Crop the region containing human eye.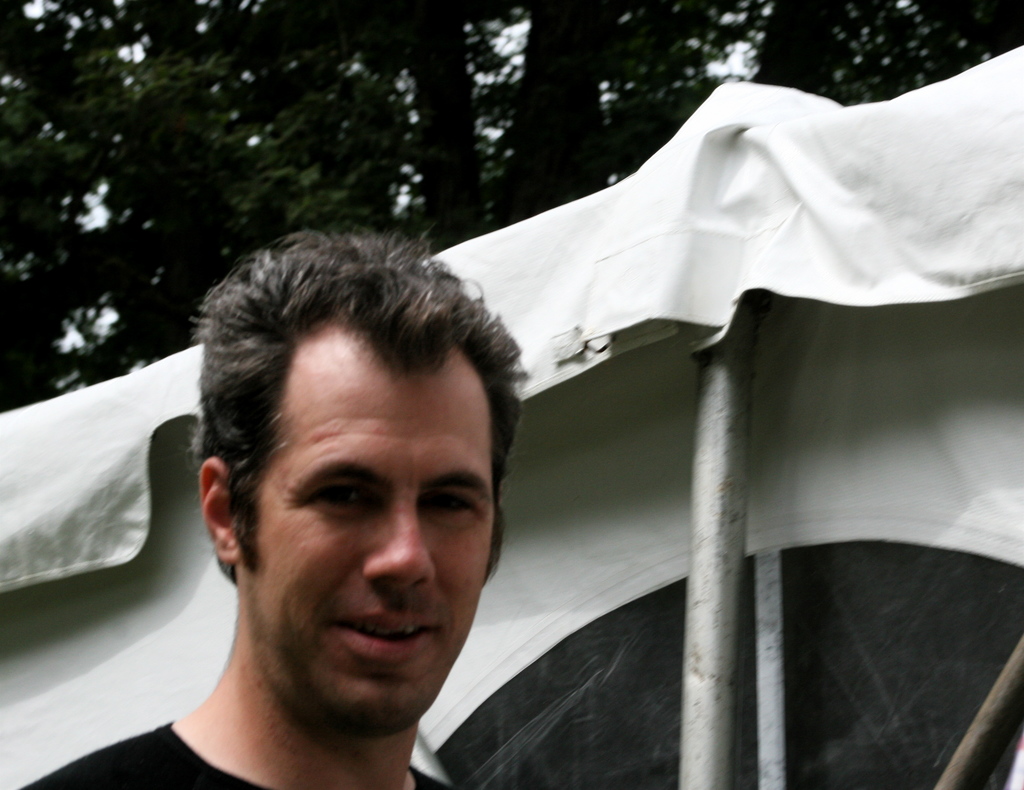
Crop region: <region>412, 481, 483, 521</region>.
